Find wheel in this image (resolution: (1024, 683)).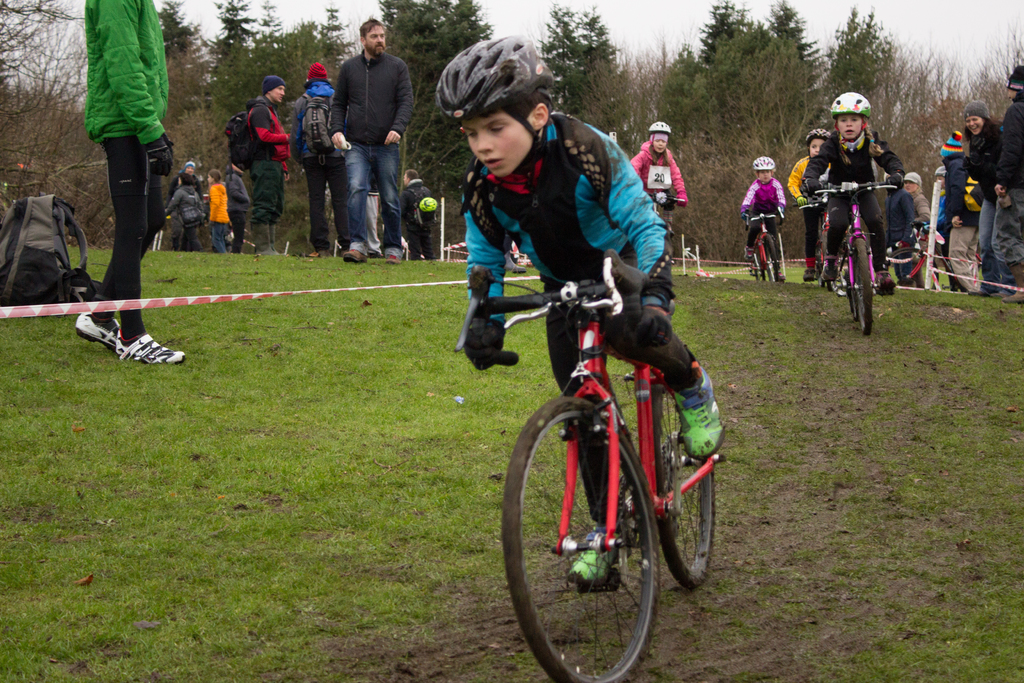
(661,384,721,588).
